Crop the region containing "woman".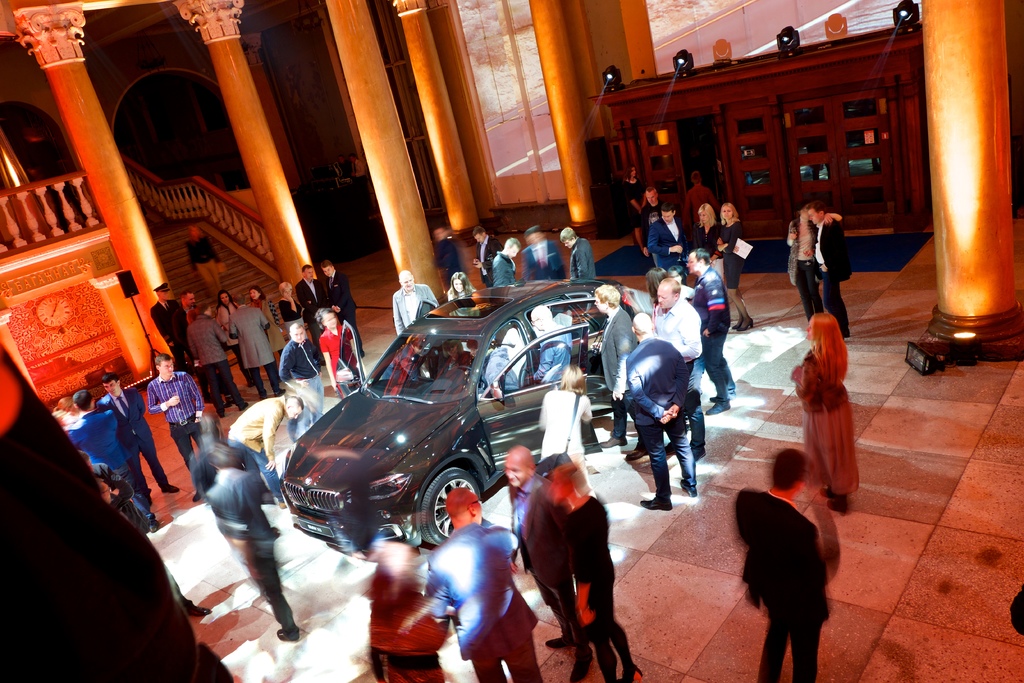
Crop region: BBox(321, 293, 369, 399).
